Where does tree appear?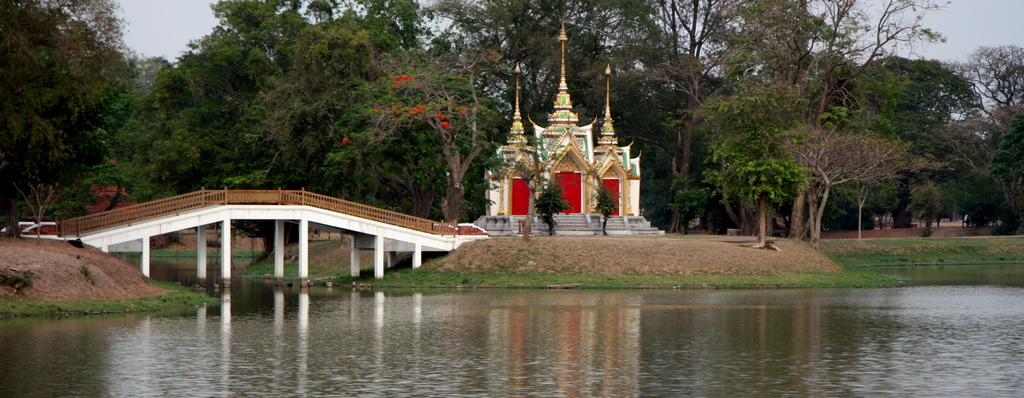
Appears at rect(278, 17, 385, 182).
